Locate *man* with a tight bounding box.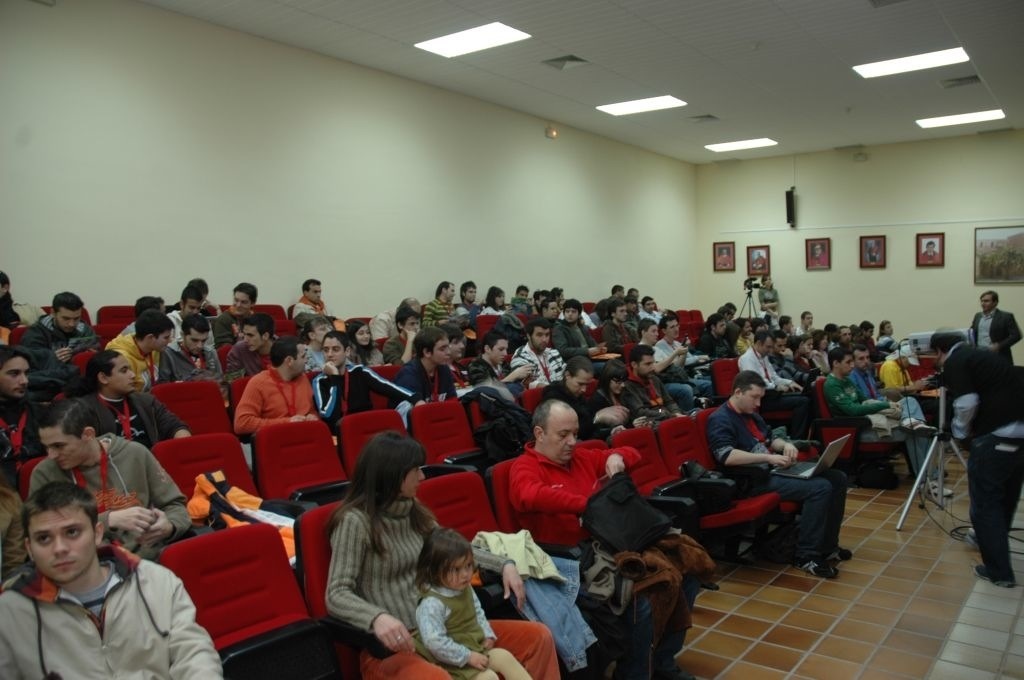
l=827, t=351, r=951, b=497.
